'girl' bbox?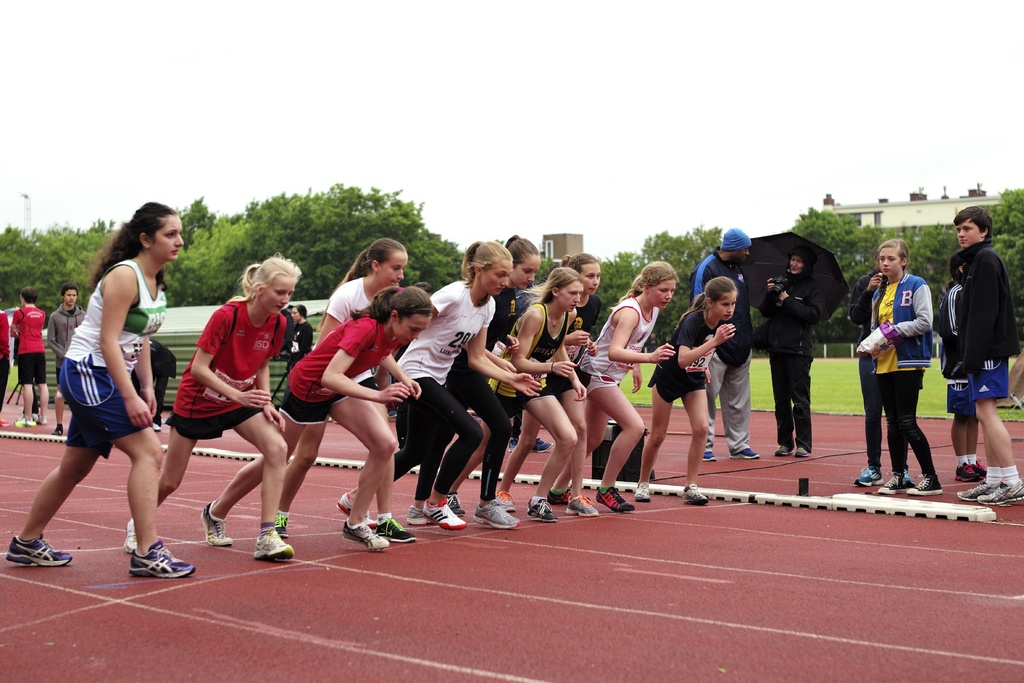
(124,251,291,554)
